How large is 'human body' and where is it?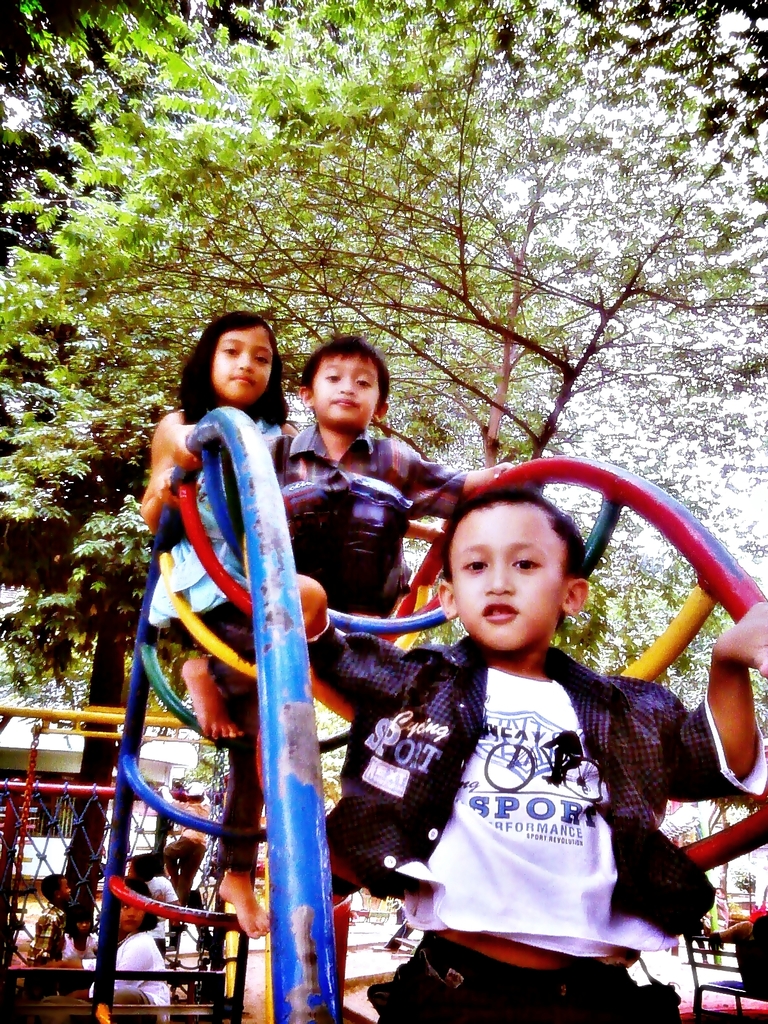
Bounding box: 681, 922, 717, 961.
